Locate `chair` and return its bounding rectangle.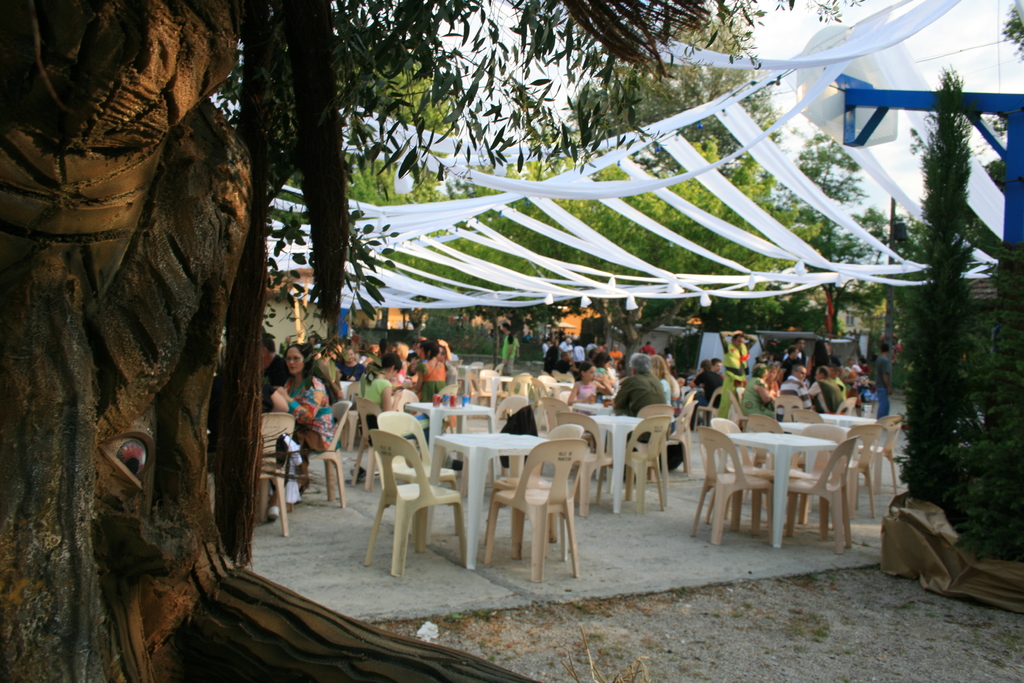
632,402,672,416.
